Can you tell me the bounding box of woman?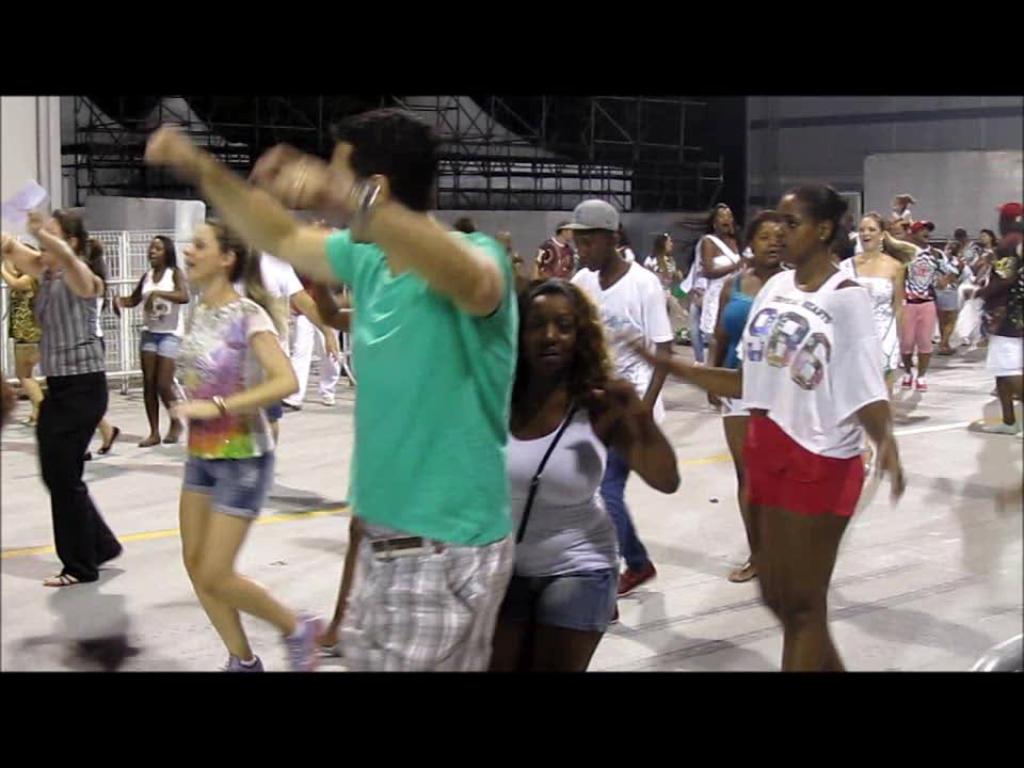
{"x1": 166, "y1": 220, "x2": 326, "y2": 668}.
